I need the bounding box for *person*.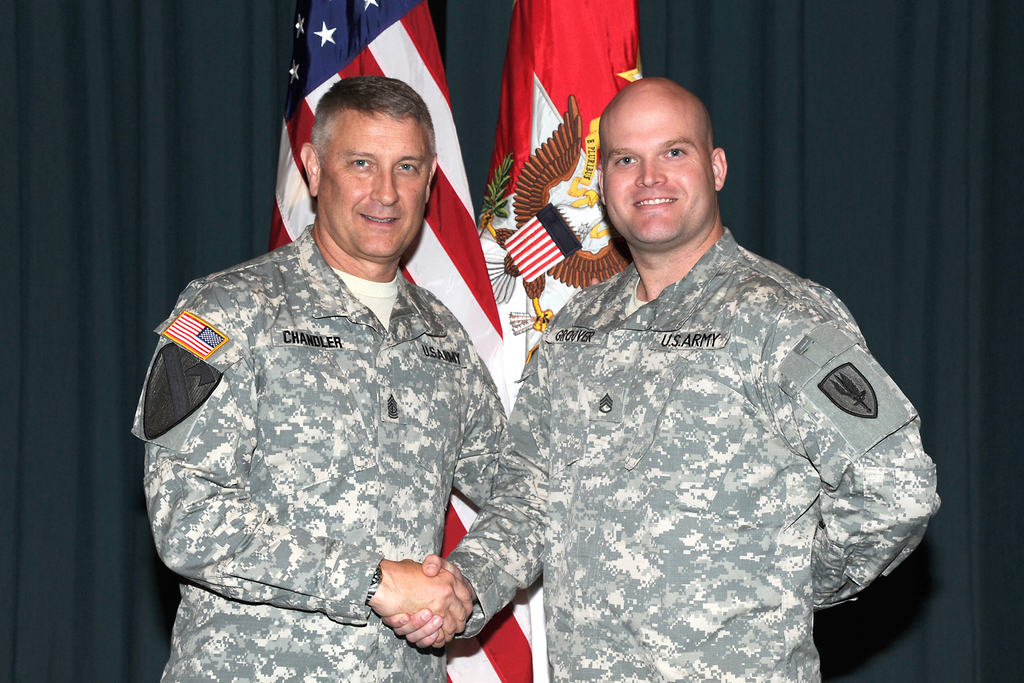
Here it is: [383,80,943,682].
